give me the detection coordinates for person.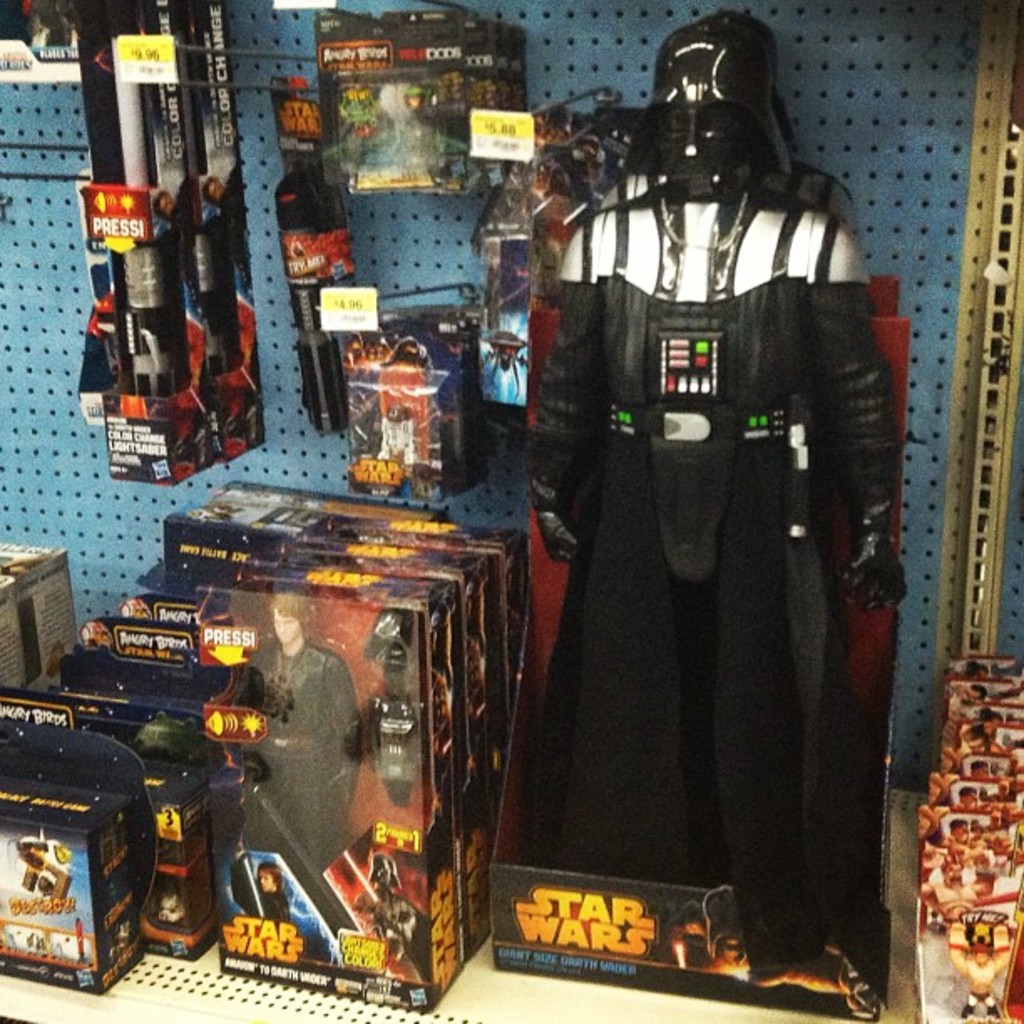
x1=226, y1=852, x2=289, y2=925.
